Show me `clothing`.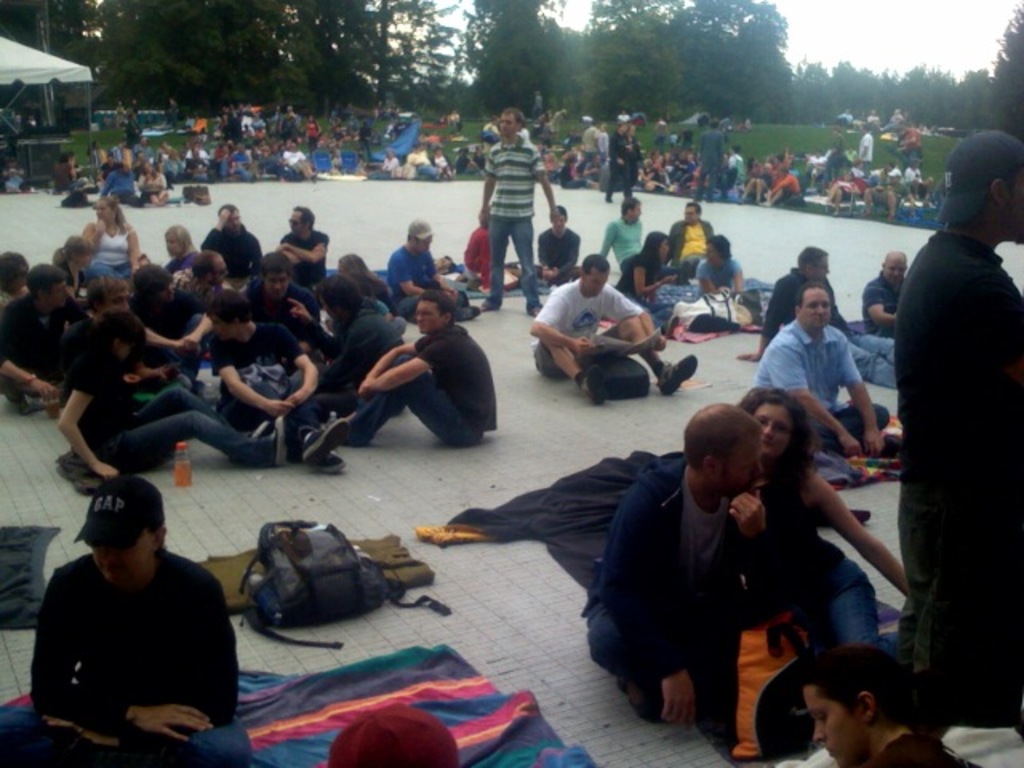
`clothing` is here: (66,355,266,475).
